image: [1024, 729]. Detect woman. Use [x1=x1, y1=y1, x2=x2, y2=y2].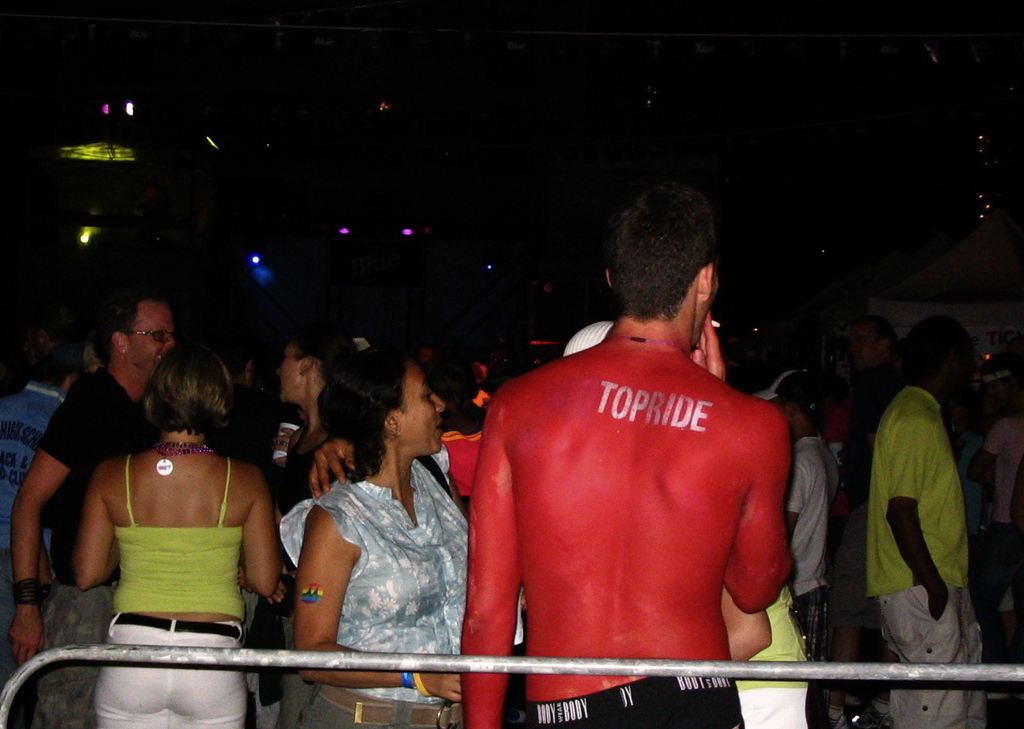
[x1=223, y1=300, x2=372, y2=728].
